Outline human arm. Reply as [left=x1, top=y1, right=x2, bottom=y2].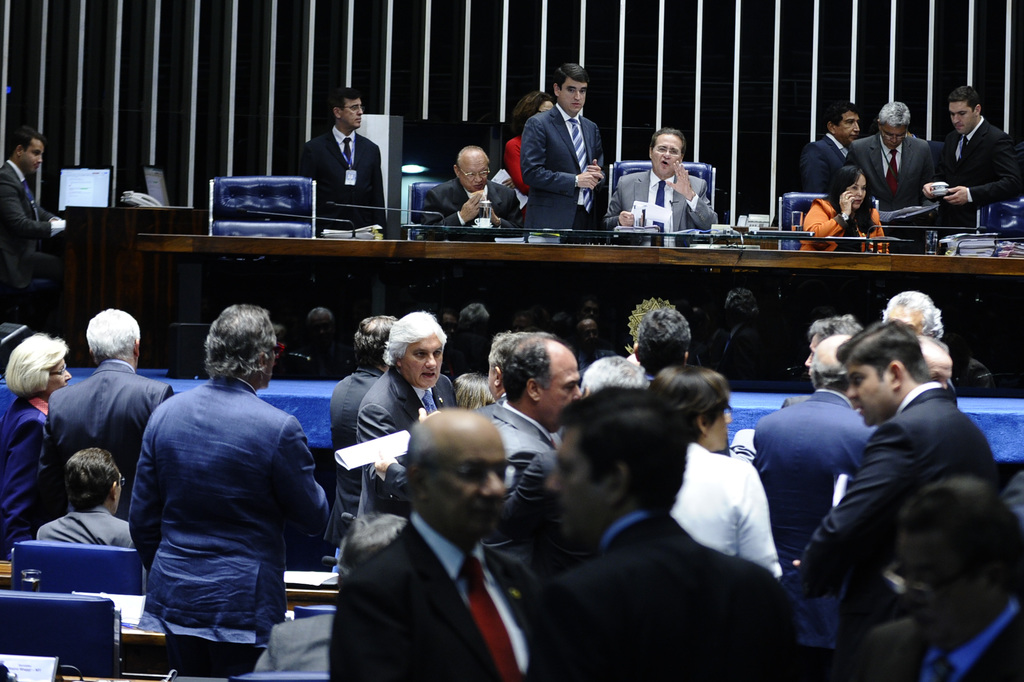
[left=368, top=148, right=390, bottom=238].
